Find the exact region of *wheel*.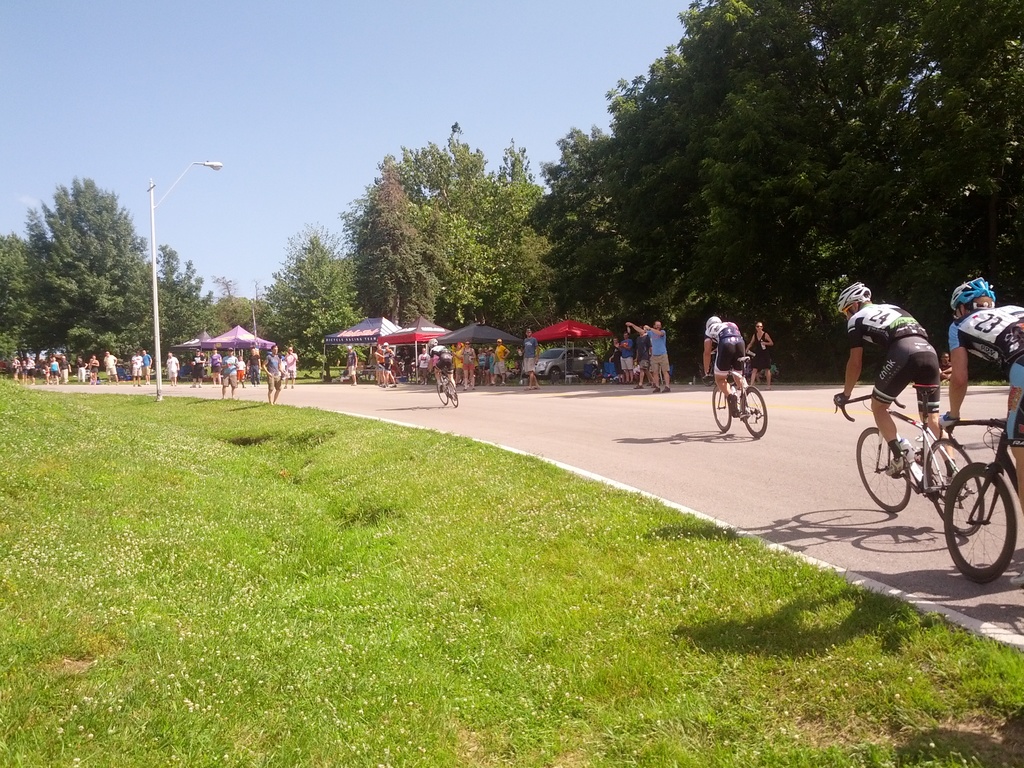
Exact region: x1=438, y1=381, x2=452, y2=404.
